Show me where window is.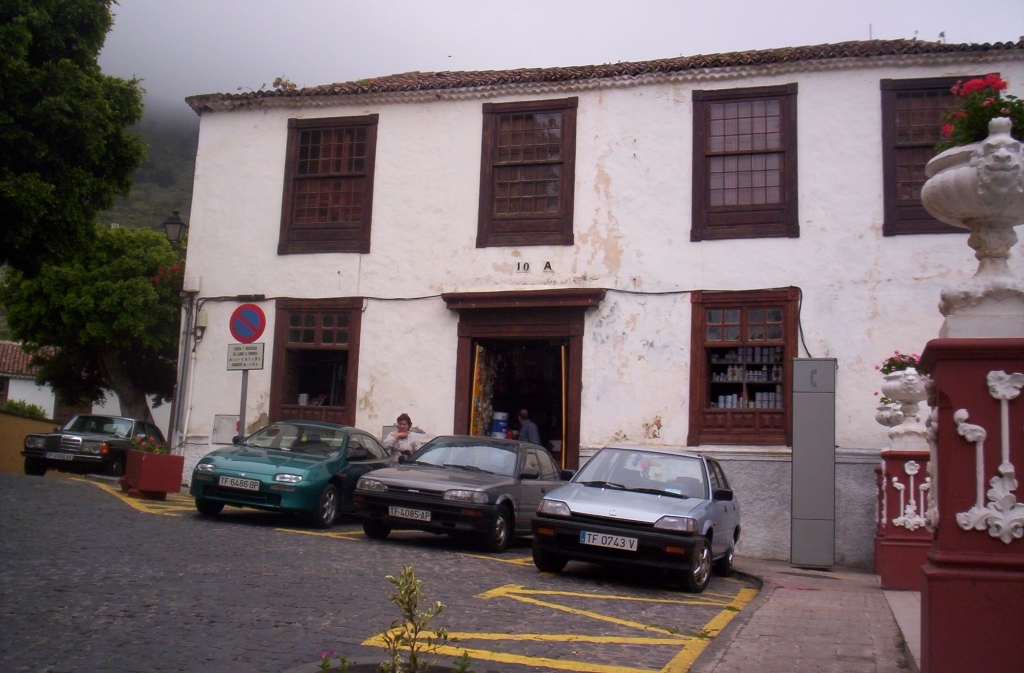
window is at bbox=(880, 74, 1004, 234).
